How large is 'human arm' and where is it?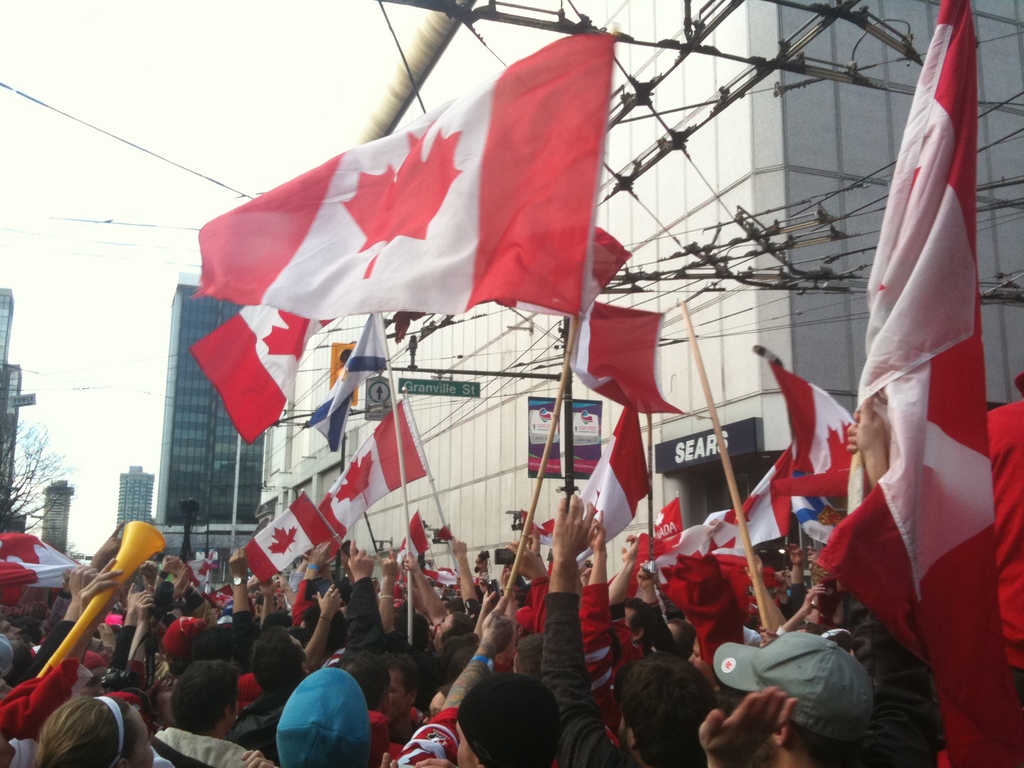
Bounding box: 292, 580, 344, 672.
